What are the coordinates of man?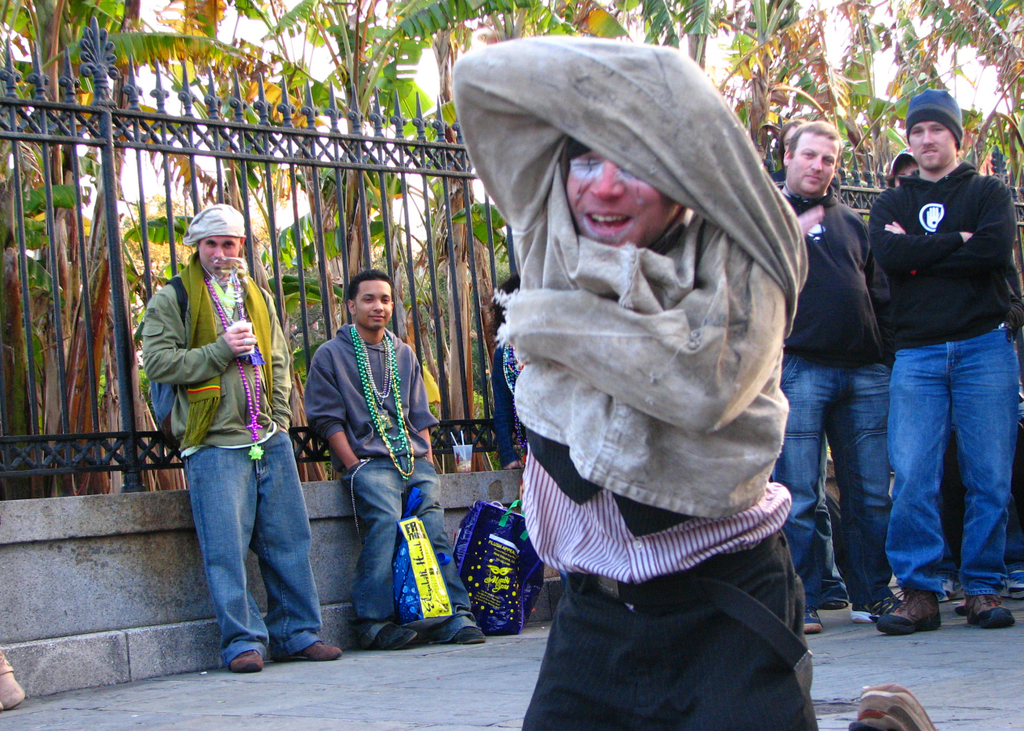
<region>889, 152, 917, 185</region>.
